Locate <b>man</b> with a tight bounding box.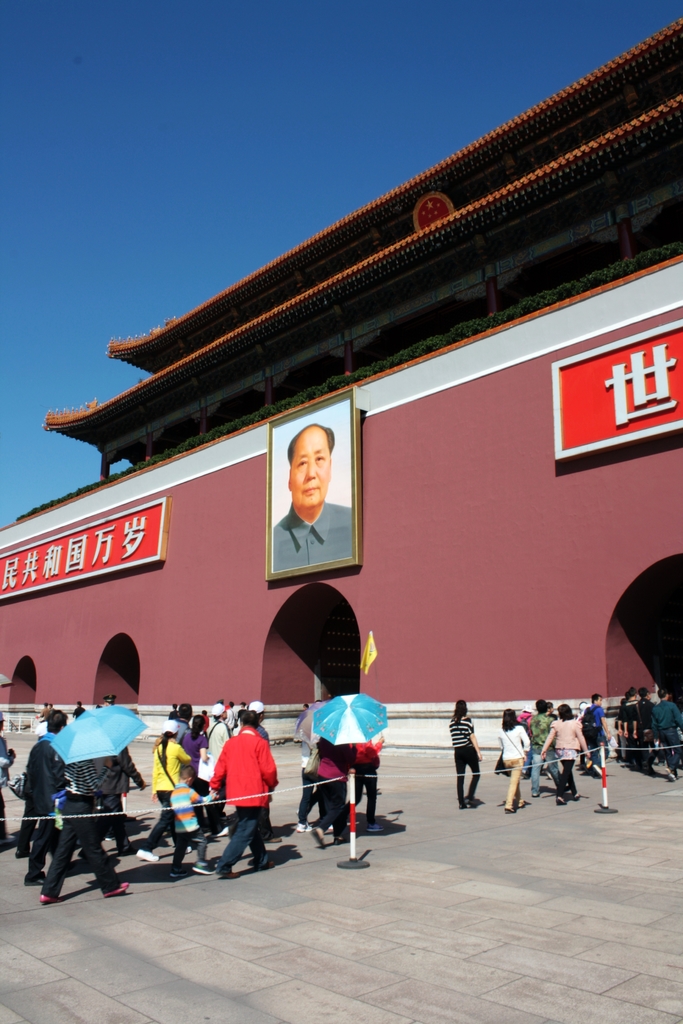
<box>21,710,66,890</box>.
